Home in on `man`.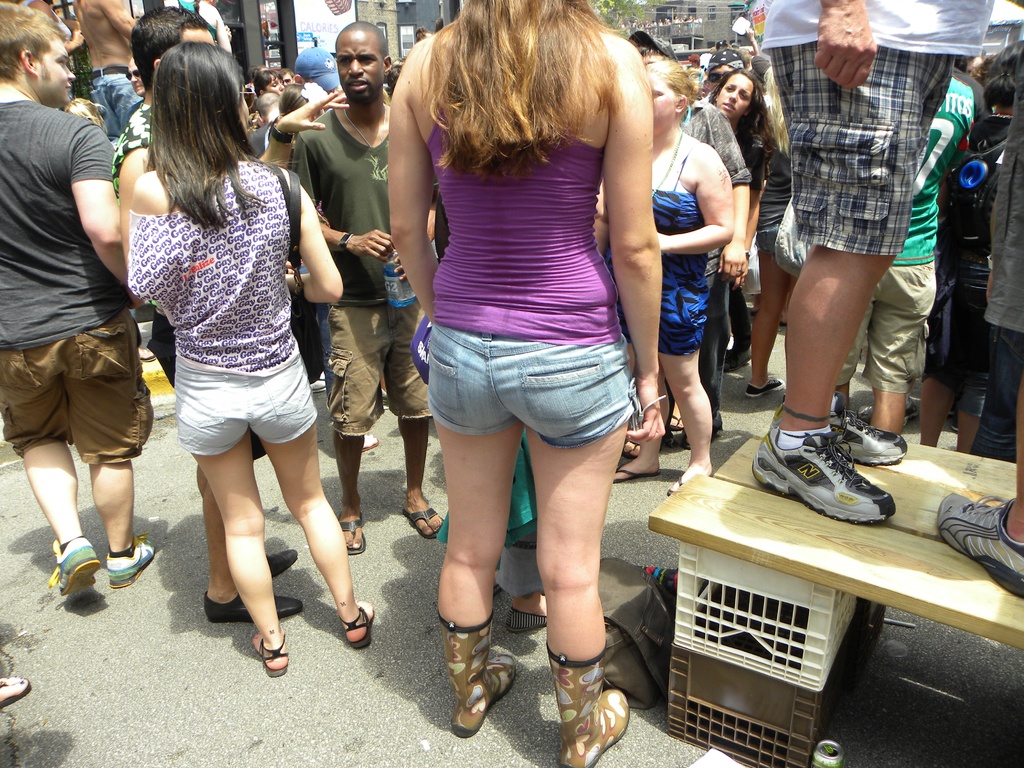
Homed in at 6:35:154:631.
